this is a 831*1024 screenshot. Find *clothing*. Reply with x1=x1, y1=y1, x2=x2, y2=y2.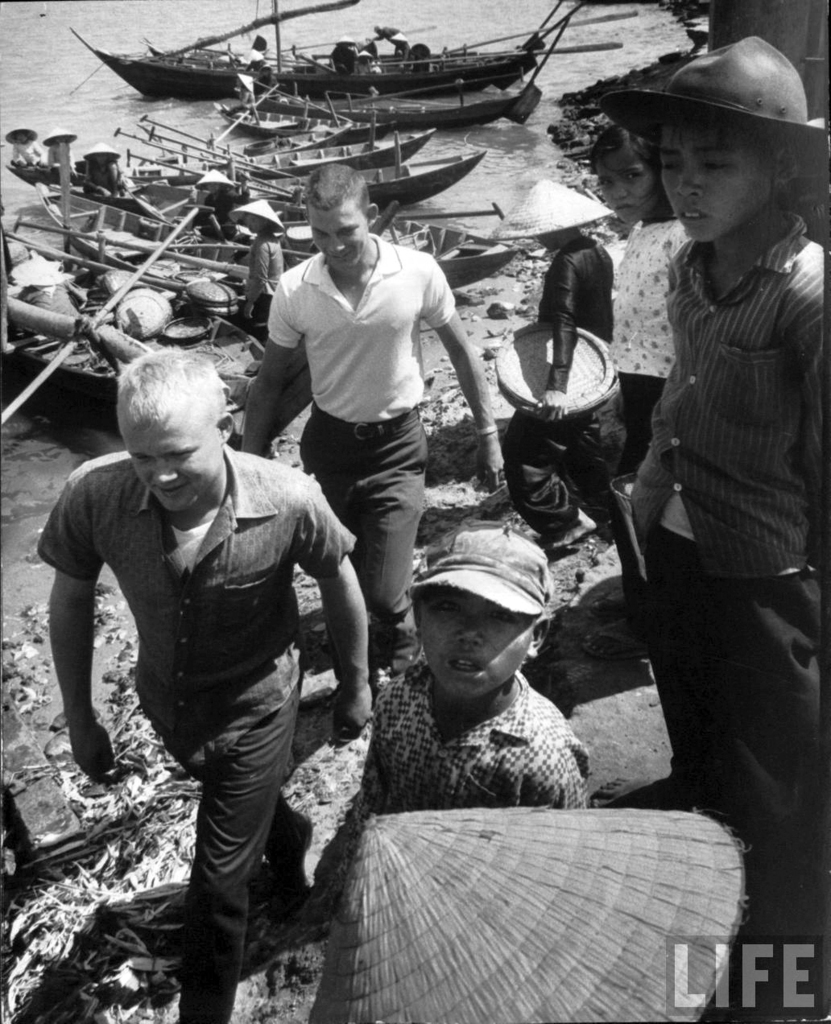
x1=329, y1=643, x2=617, y2=829.
